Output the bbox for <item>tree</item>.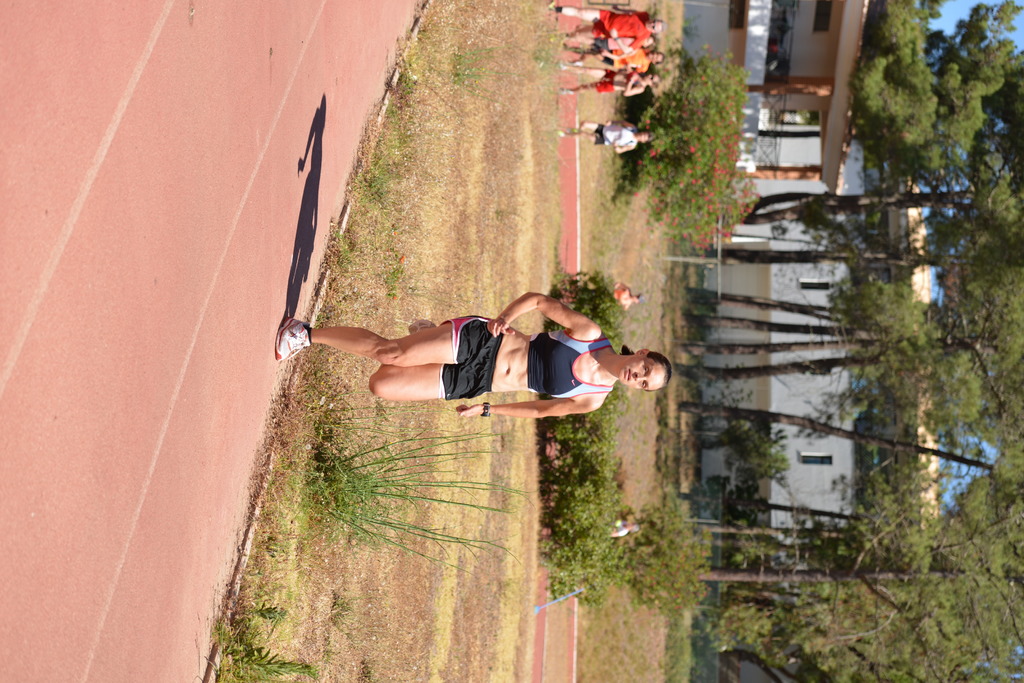
pyautogui.locateOnScreen(687, 315, 1023, 552).
